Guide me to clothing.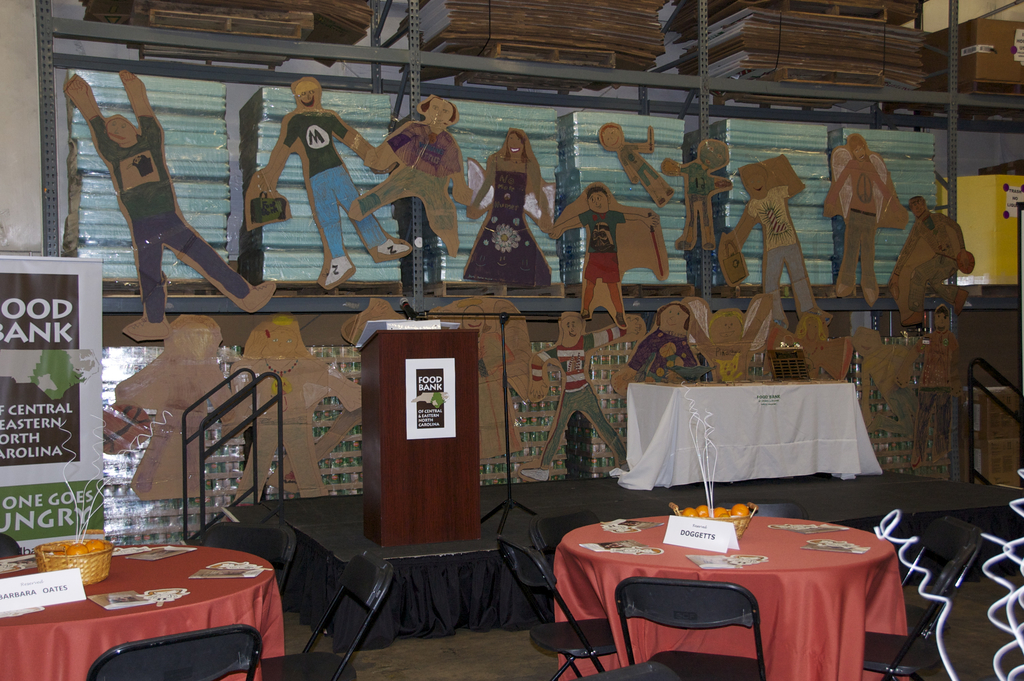
Guidance: [742,188,820,331].
